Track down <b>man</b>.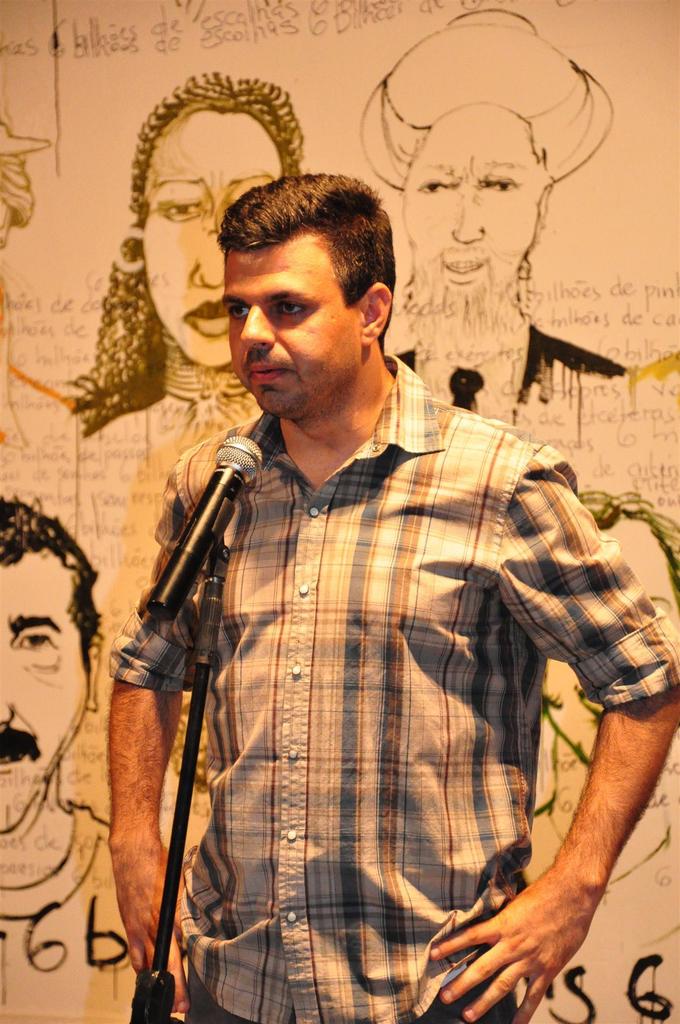
Tracked to (0,484,118,1023).
